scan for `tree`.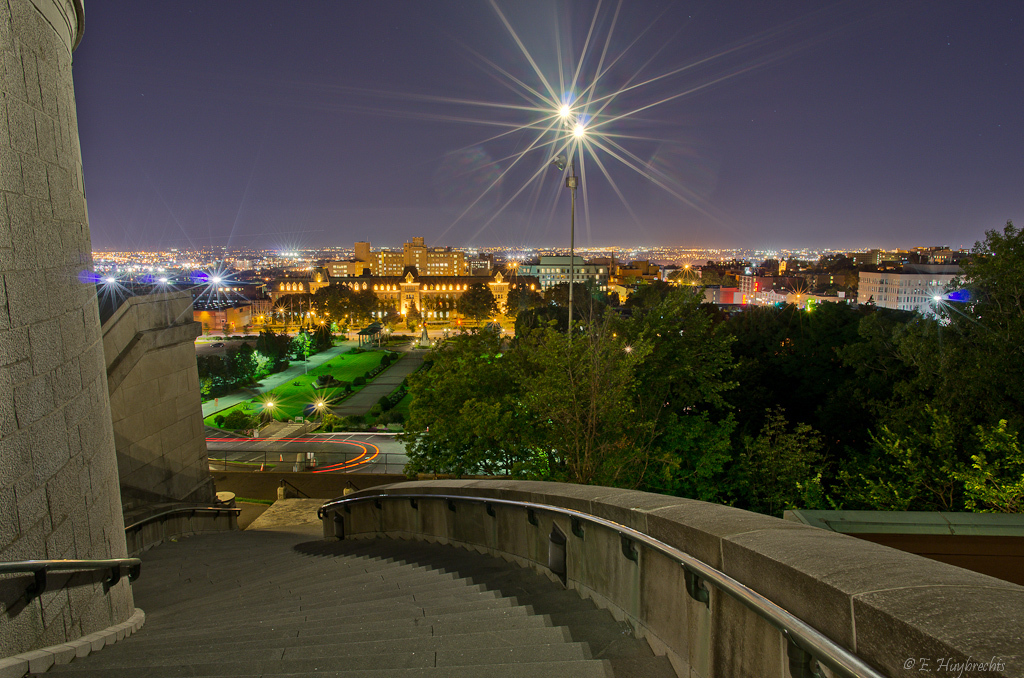
Scan result: 502,284,554,321.
